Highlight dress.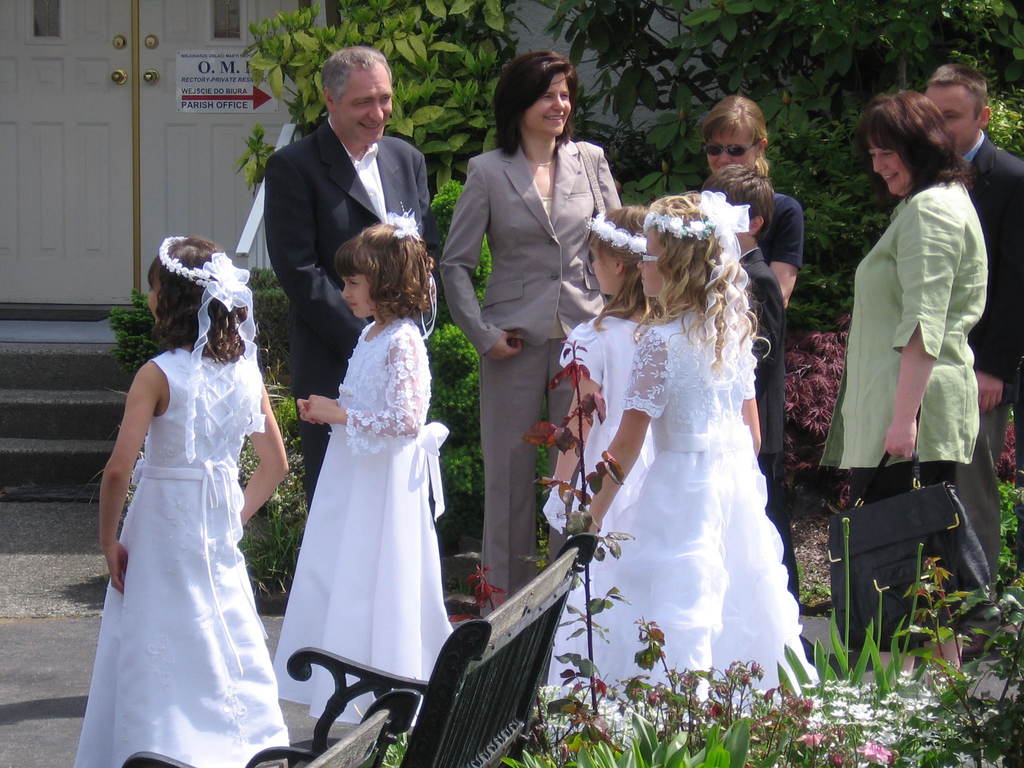
Highlighted region: x1=556, y1=309, x2=655, y2=531.
